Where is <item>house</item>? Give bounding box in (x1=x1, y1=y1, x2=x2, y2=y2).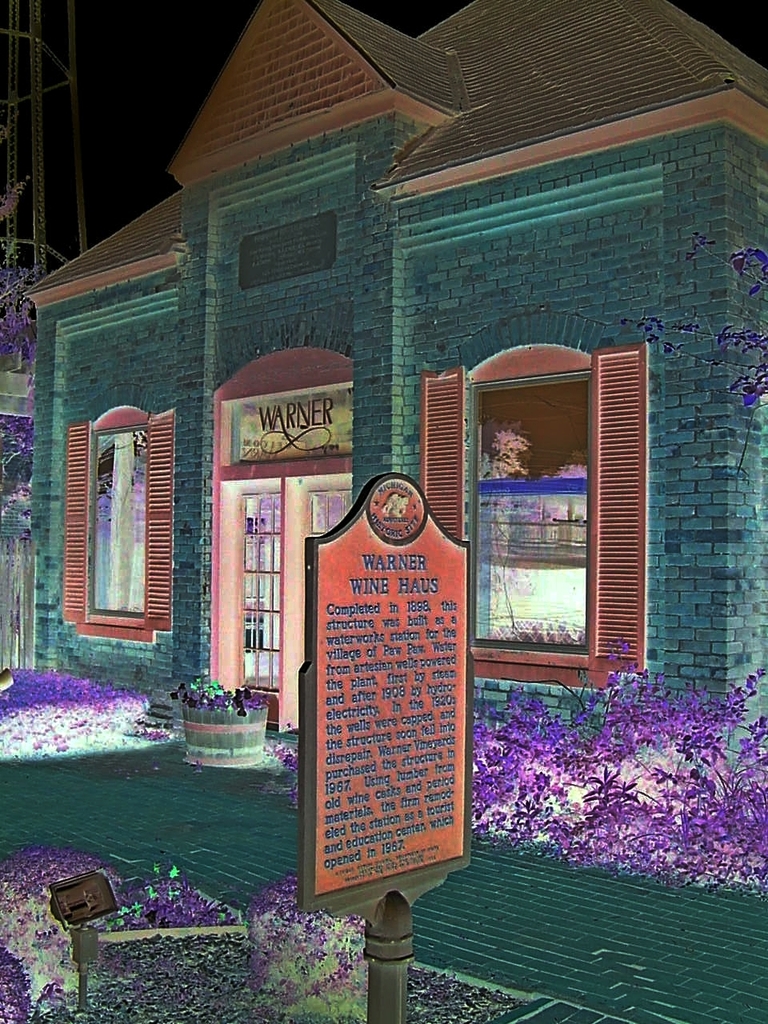
(x1=129, y1=0, x2=710, y2=960).
